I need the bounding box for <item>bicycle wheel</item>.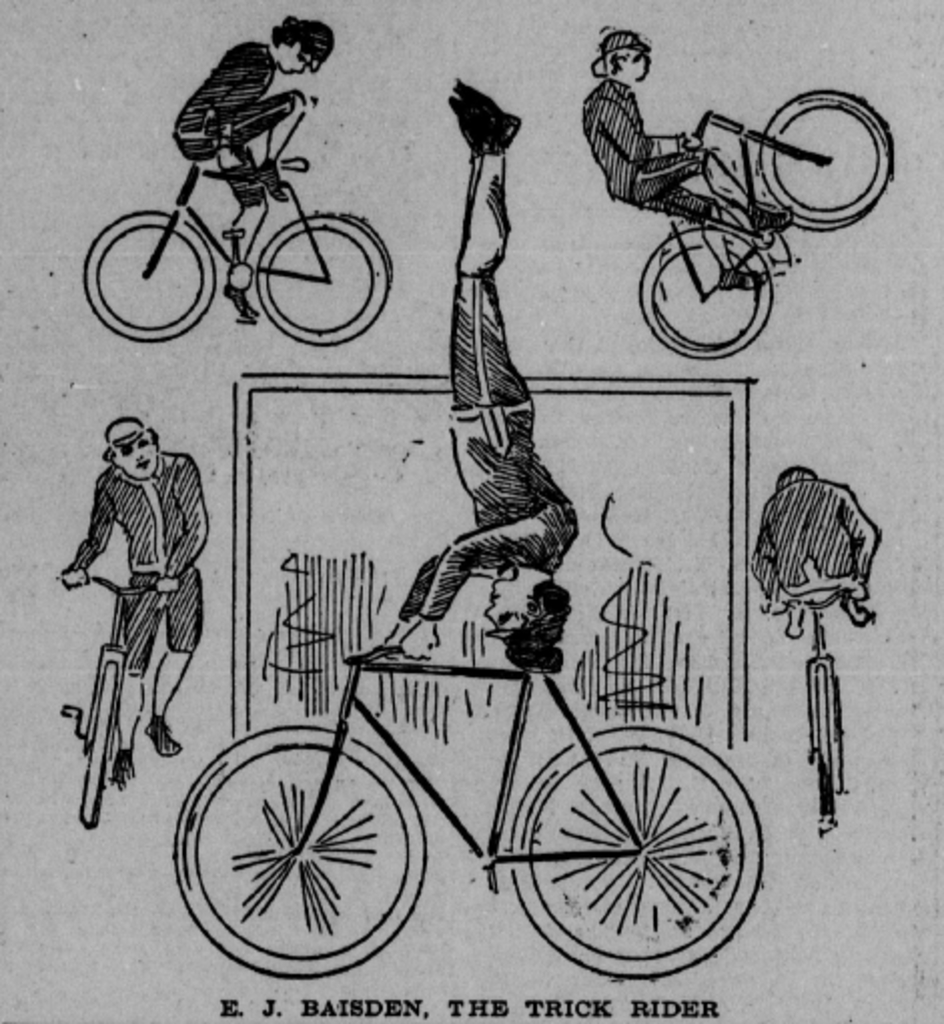
Here it is: (left=82, top=210, right=216, bottom=343).
